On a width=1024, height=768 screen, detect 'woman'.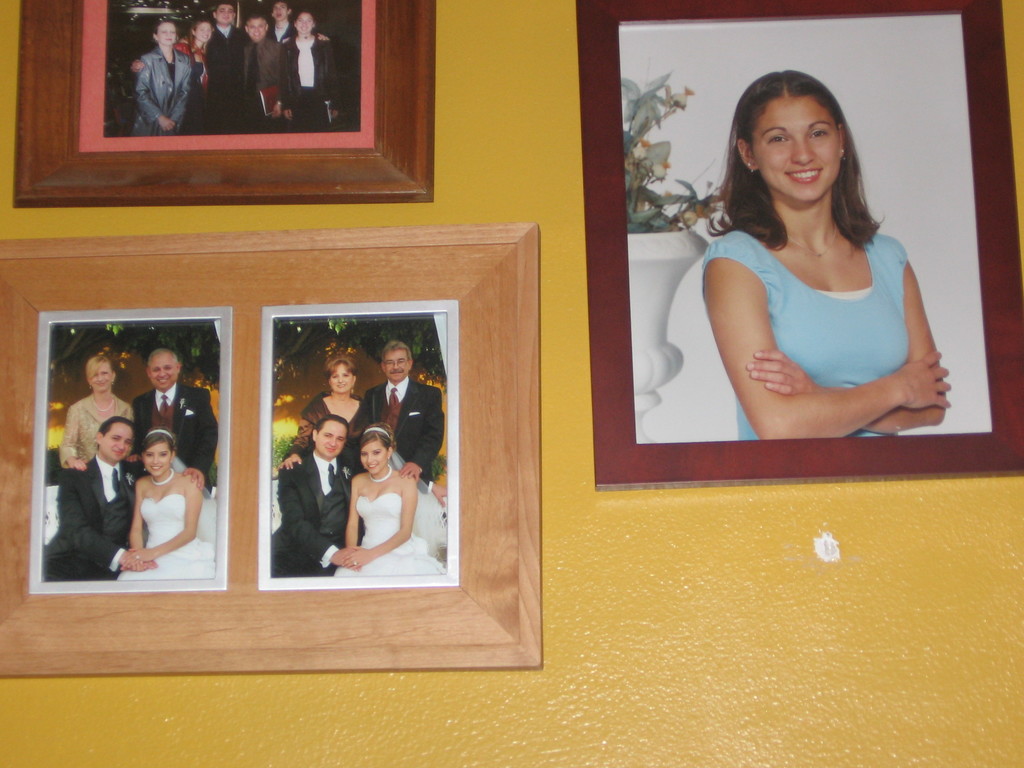
l=275, t=357, r=366, b=472.
